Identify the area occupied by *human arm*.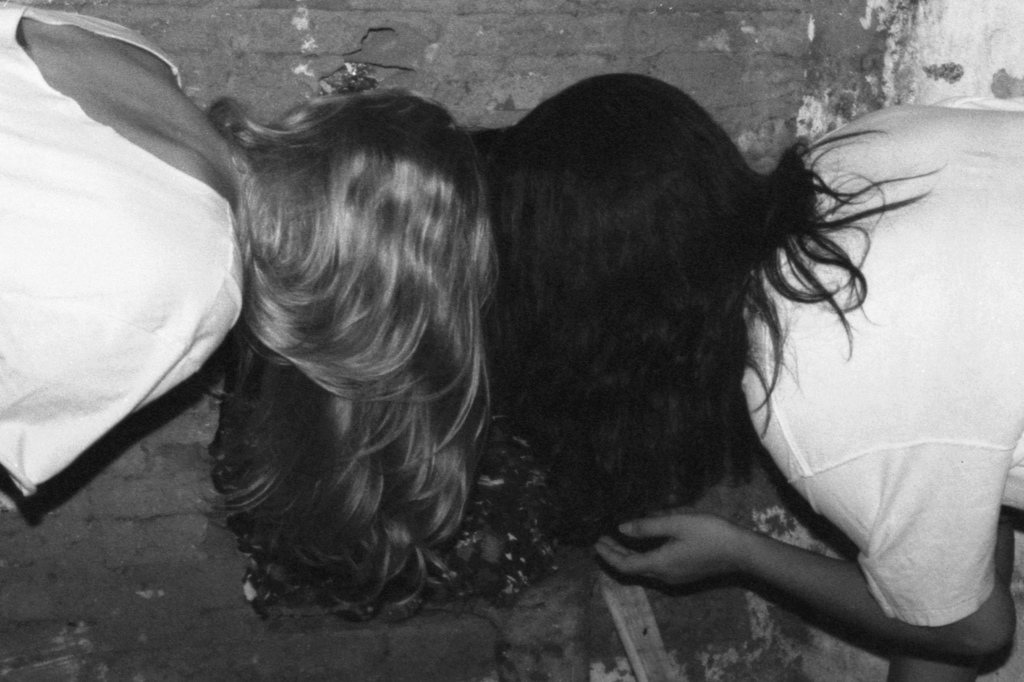
Area: <box>556,410,996,651</box>.
